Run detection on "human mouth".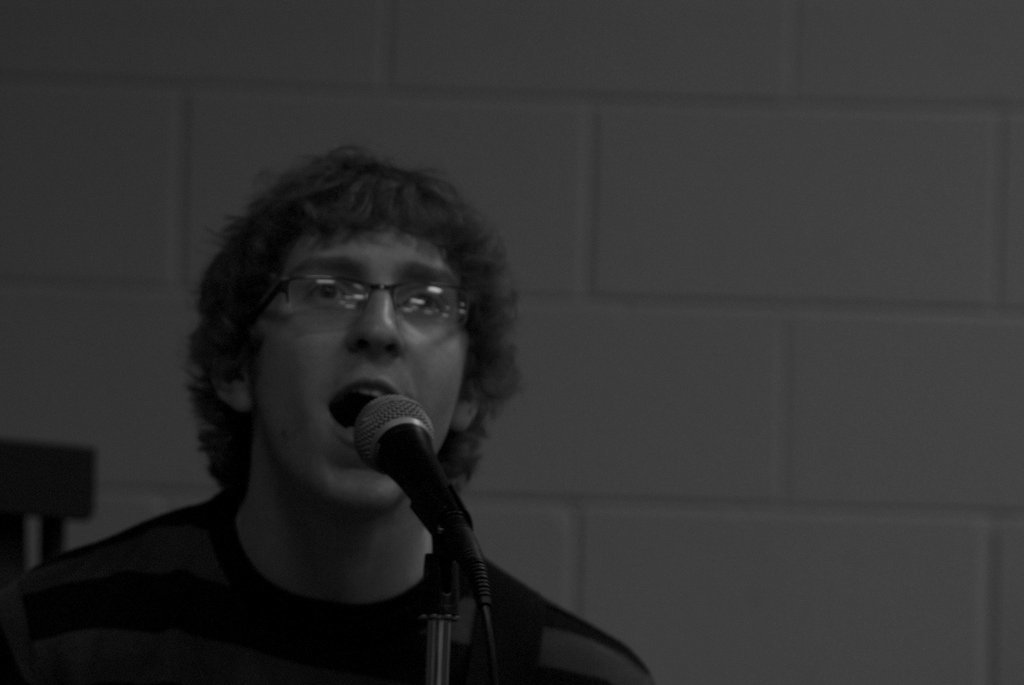
Result: [328, 378, 402, 444].
